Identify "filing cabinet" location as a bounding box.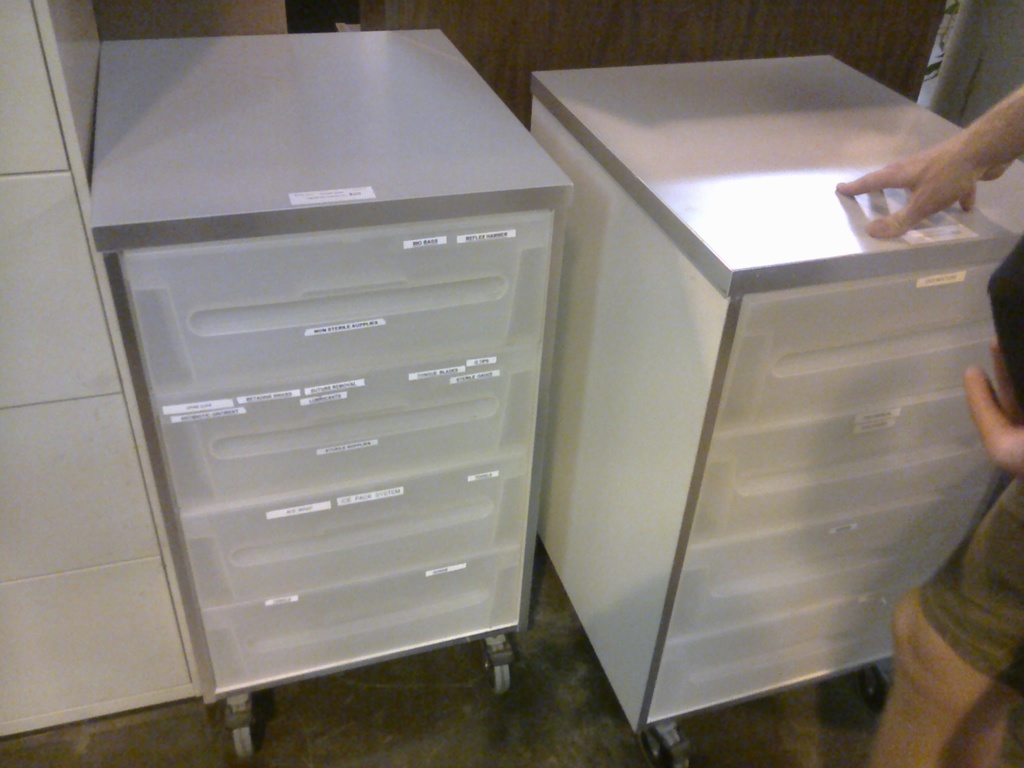
(530,45,1023,767).
